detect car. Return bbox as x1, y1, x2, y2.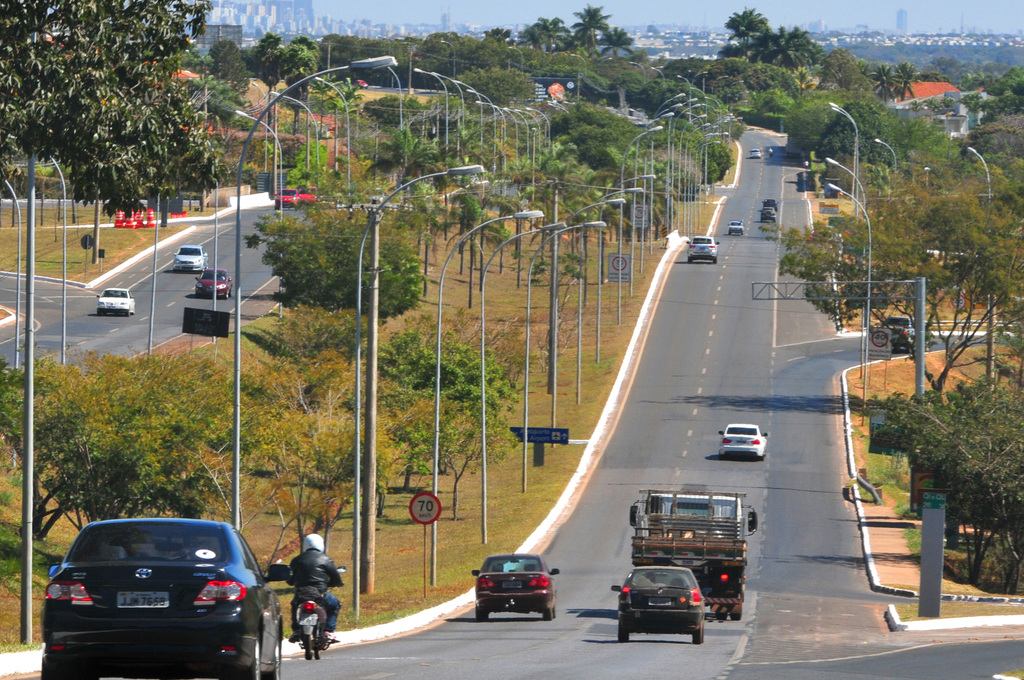
609, 562, 707, 647.
